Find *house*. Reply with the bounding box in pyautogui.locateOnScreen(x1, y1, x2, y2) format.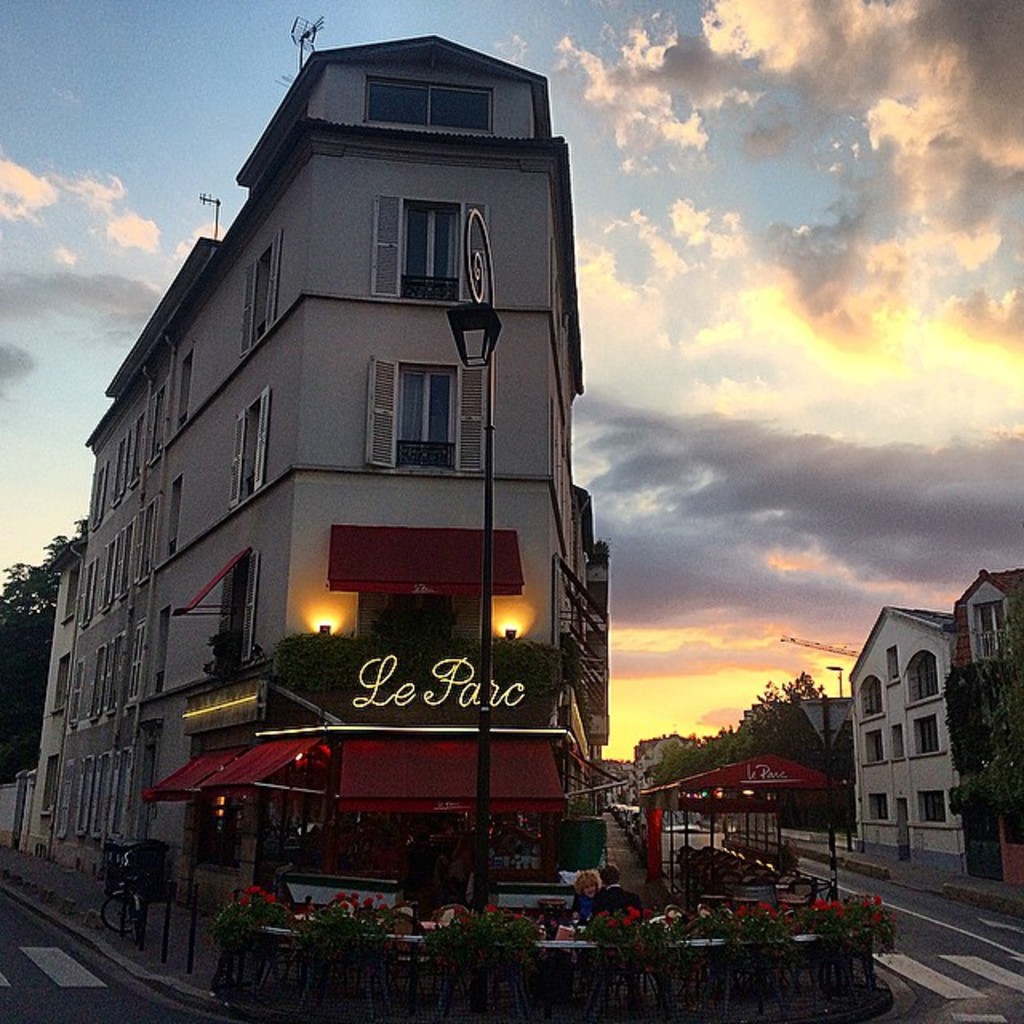
pyautogui.locateOnScreen(960, 554, 1022, 685).
